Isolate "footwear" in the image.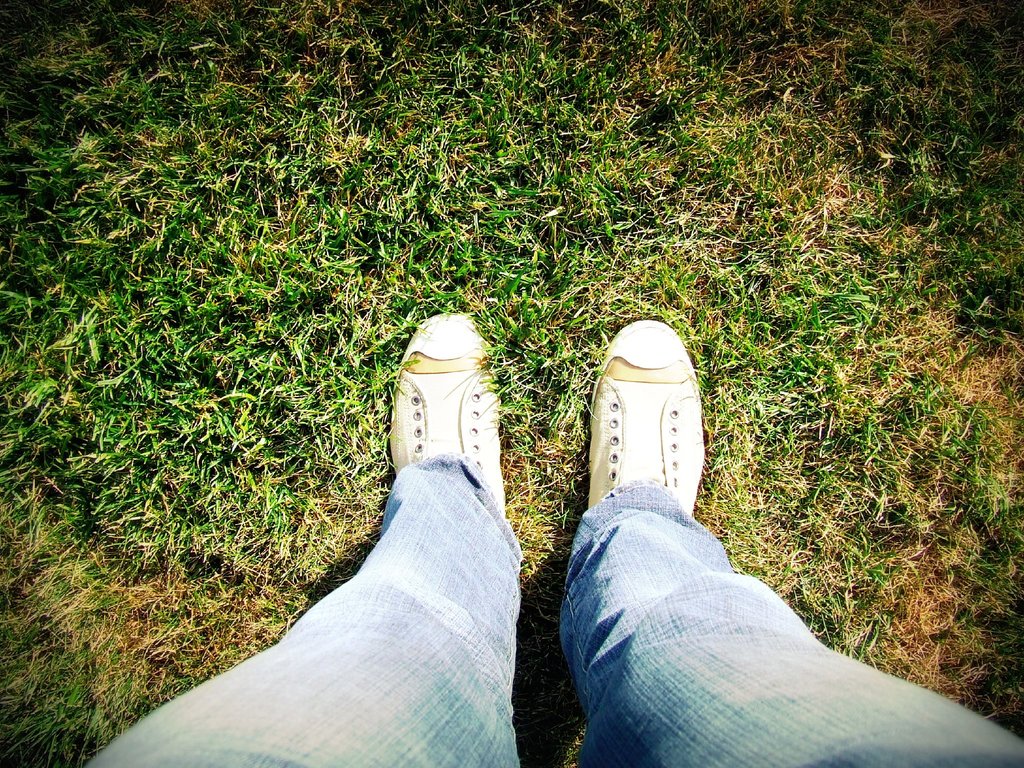
Isolated region: bbox=(388, 306, 507, 516).
